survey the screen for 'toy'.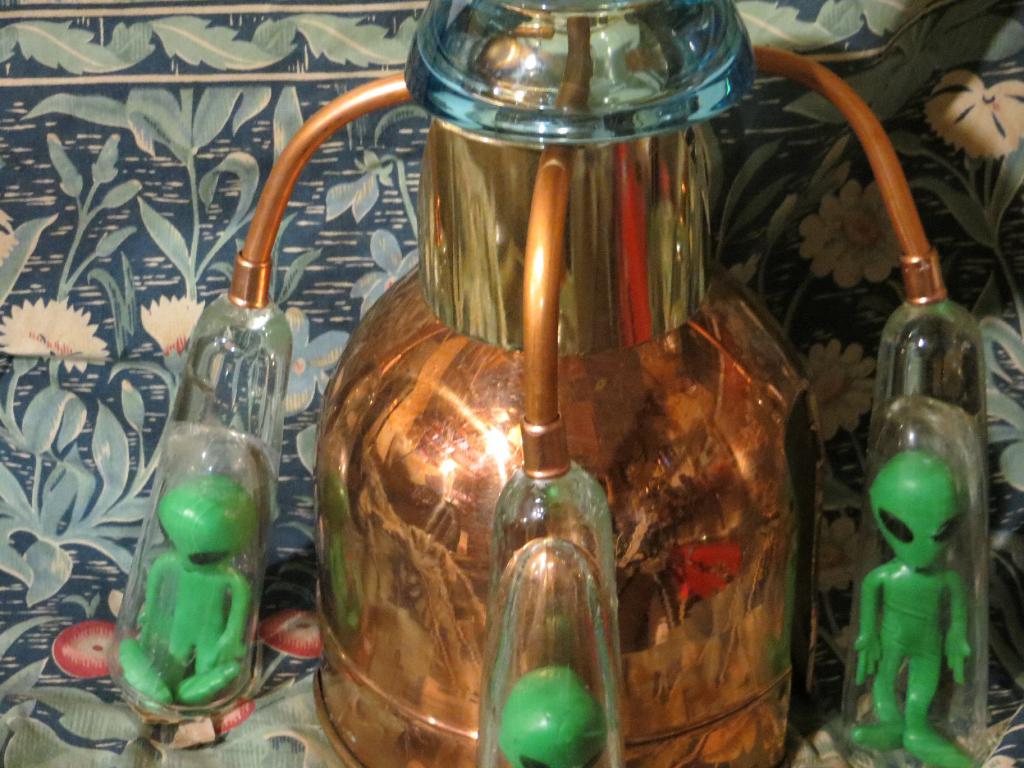
Survey found: <region>851, 447, 971, 767</region>.
